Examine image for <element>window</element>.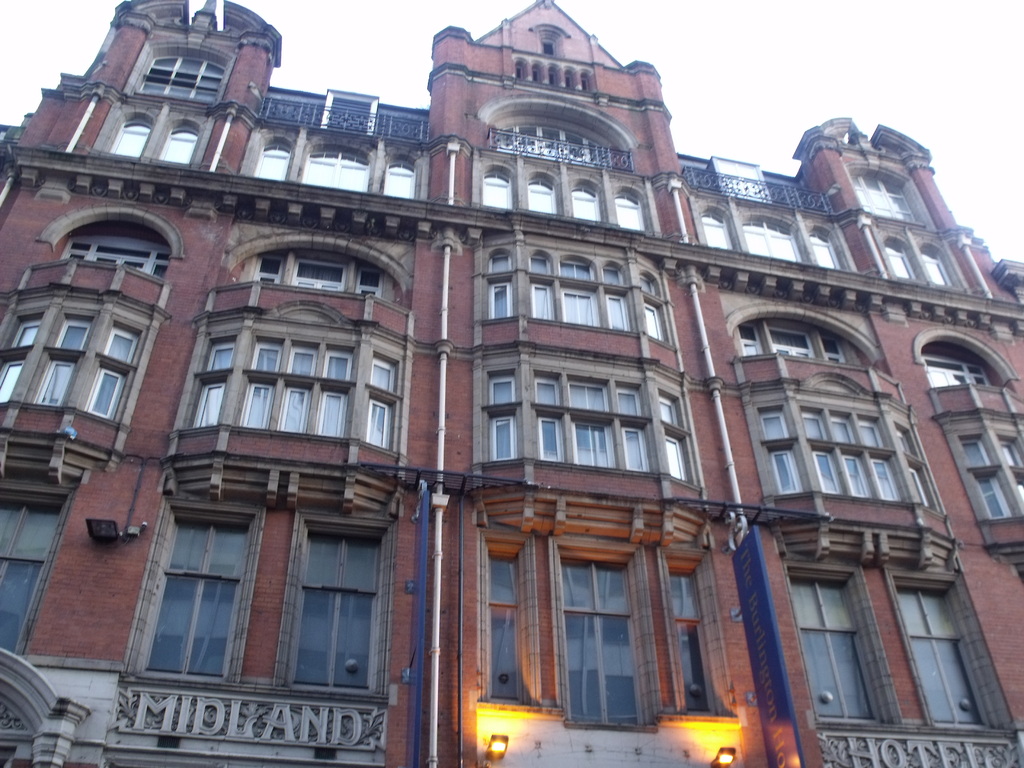
Examination result: <bbox>57, 319, 92, 349</bbox>.
